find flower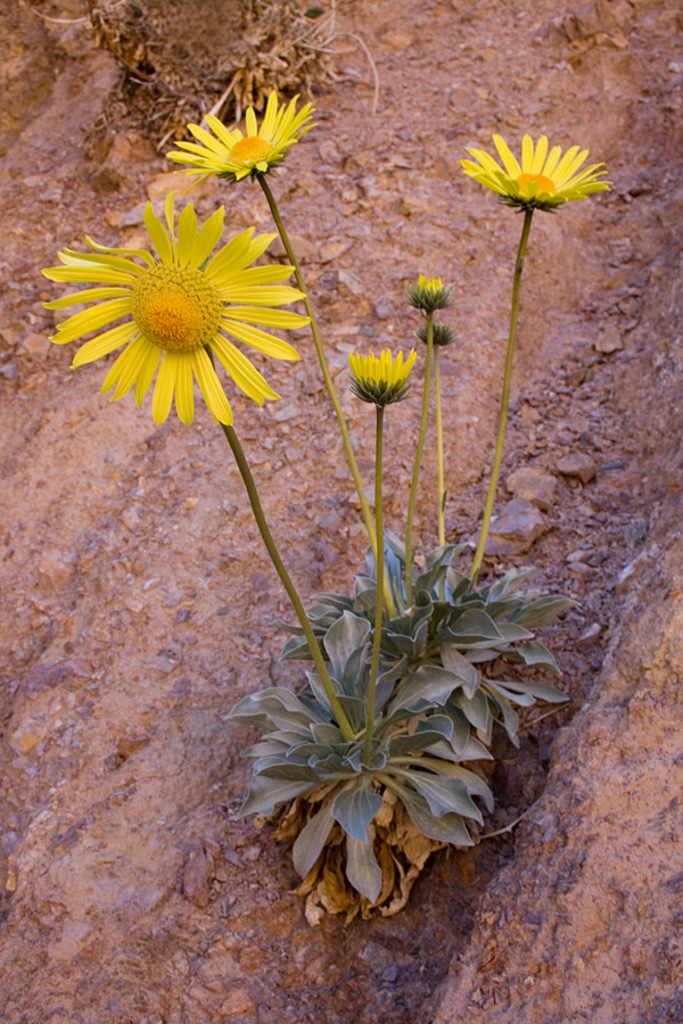
x1=339, y1=339, x2=422, y2=399
